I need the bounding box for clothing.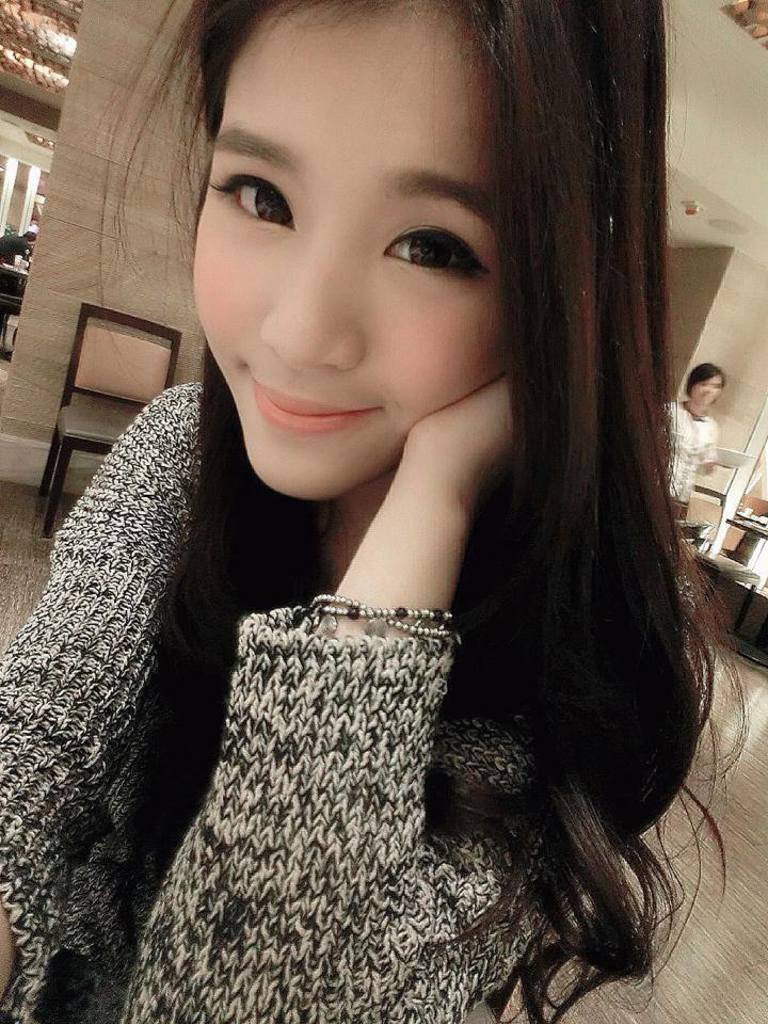
Here it is: 663,393,713,499.
